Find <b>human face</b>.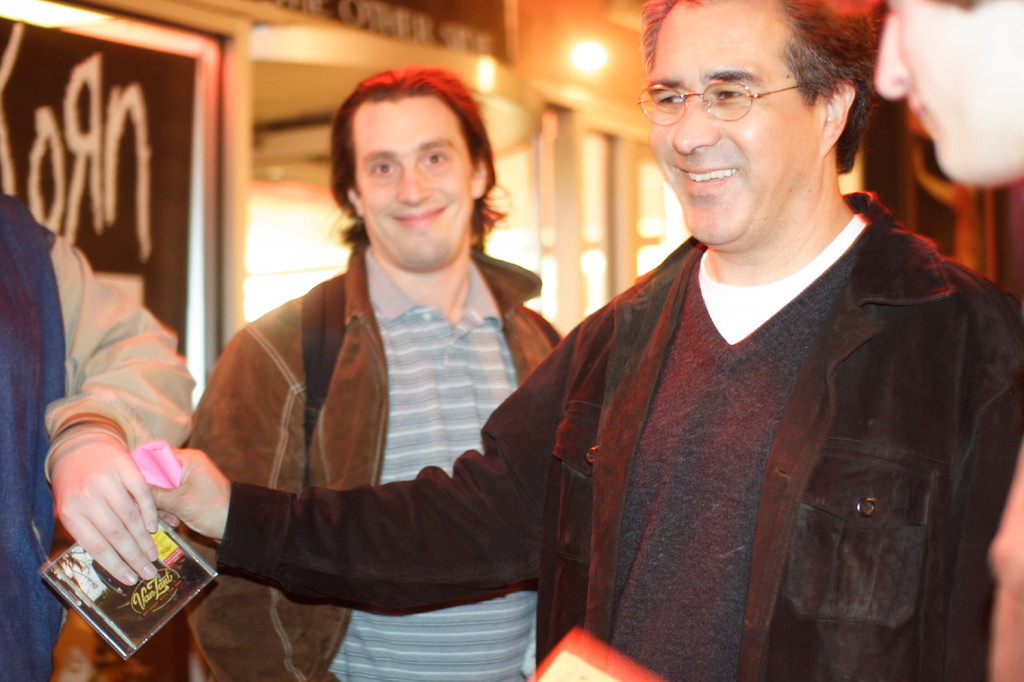
[355,100,474,269].
